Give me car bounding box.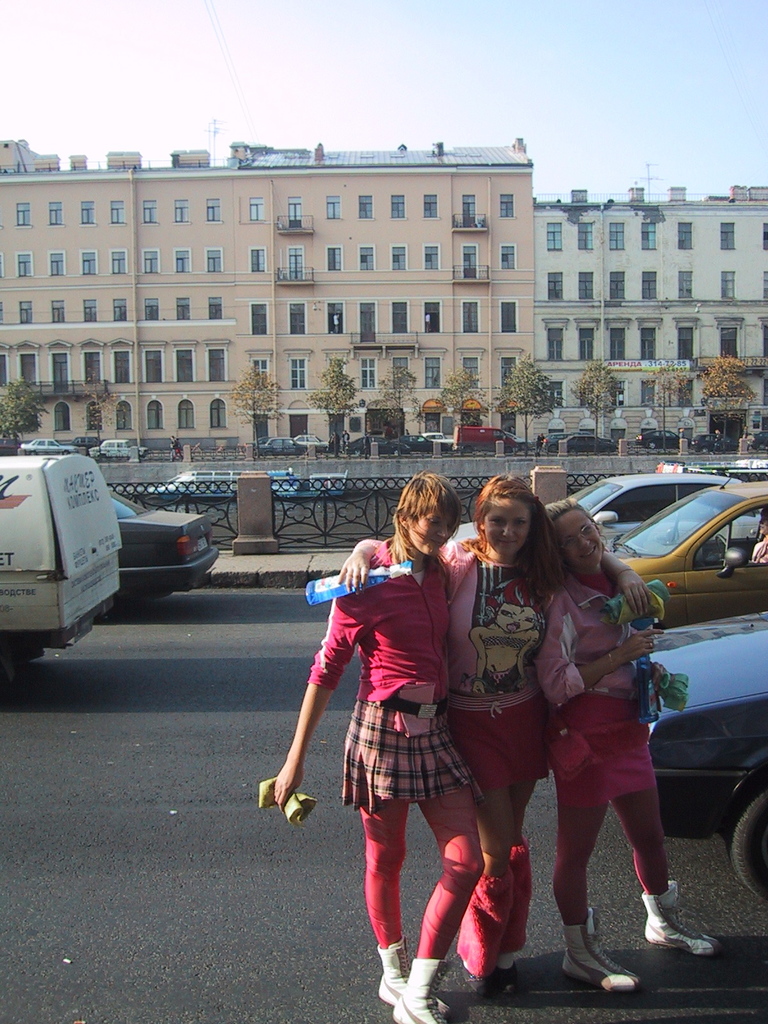
(x1=91, y1=440, x2=141, y2=465).
